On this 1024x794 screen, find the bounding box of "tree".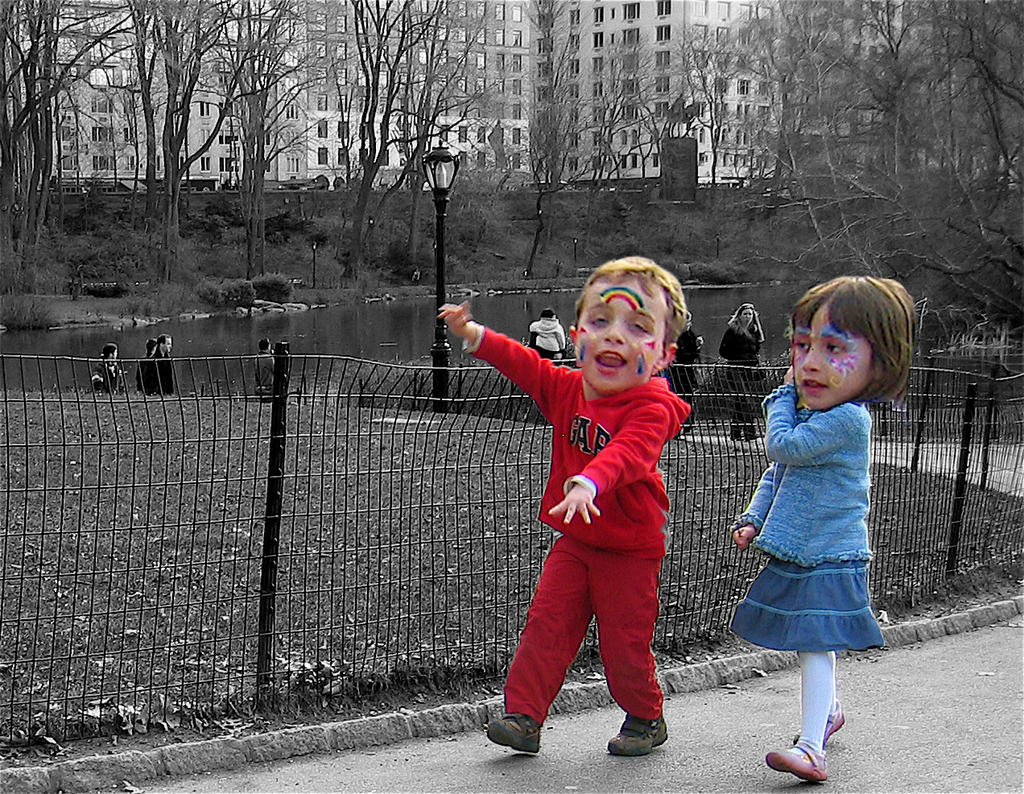
Bounding box: {"left": 320, "top": 0, "right": 460, "bottom": 262}.
